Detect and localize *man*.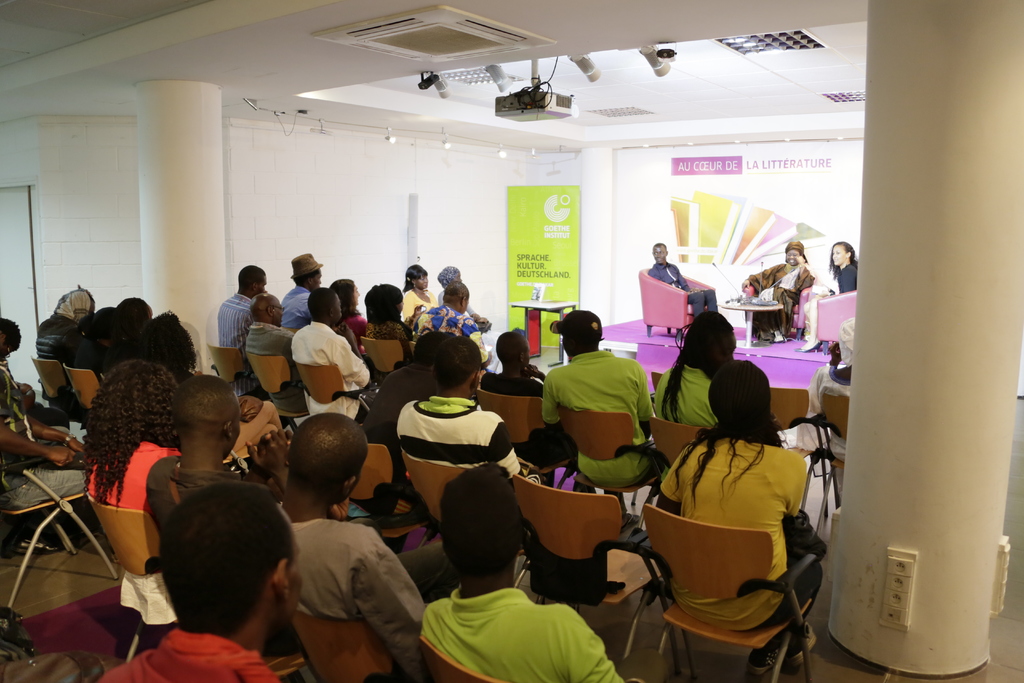
Localized at {"left": 541, "top": 309, "right": 657, "bottom": 513}.
